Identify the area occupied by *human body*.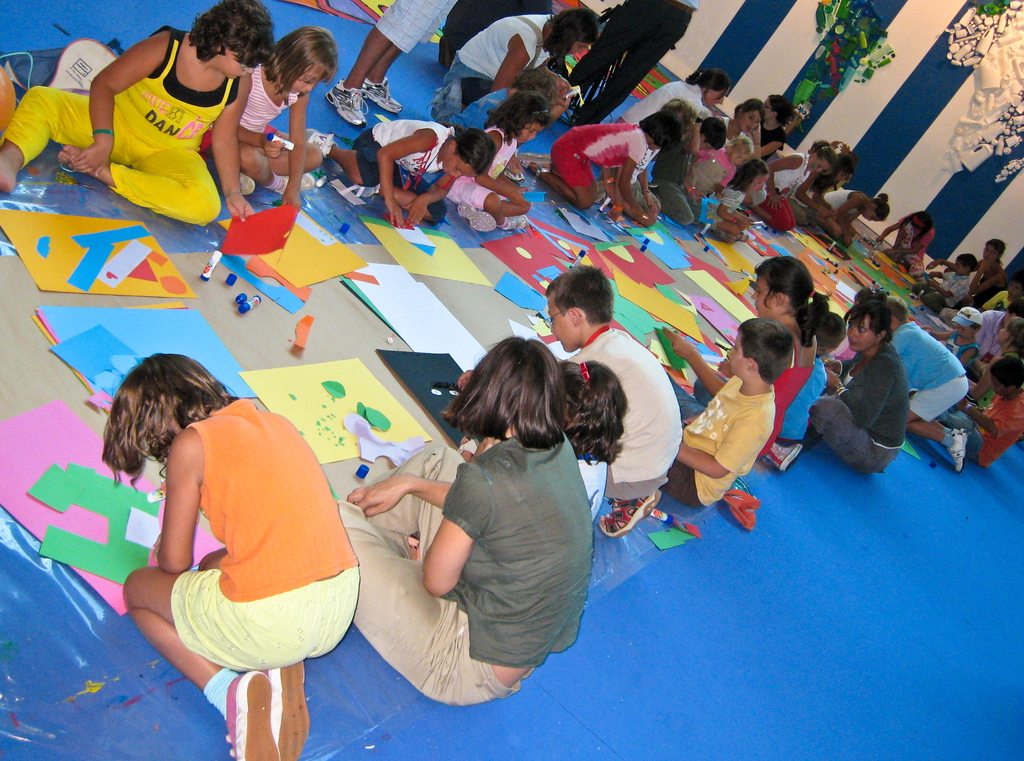
Area: 448 92 543 220.
